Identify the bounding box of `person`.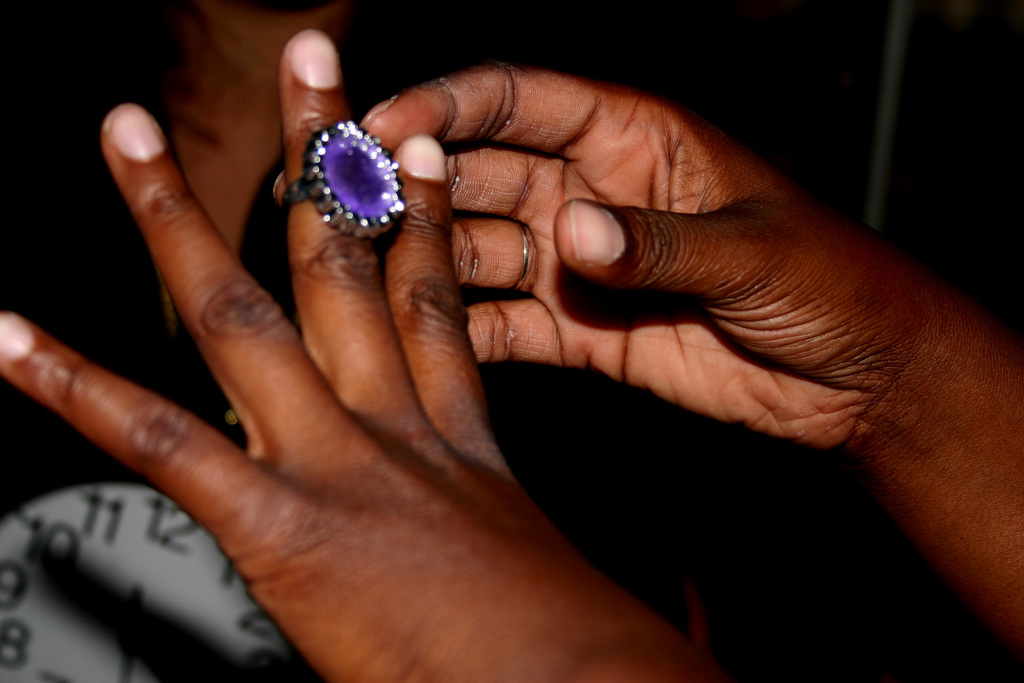
0 0 369 486.
